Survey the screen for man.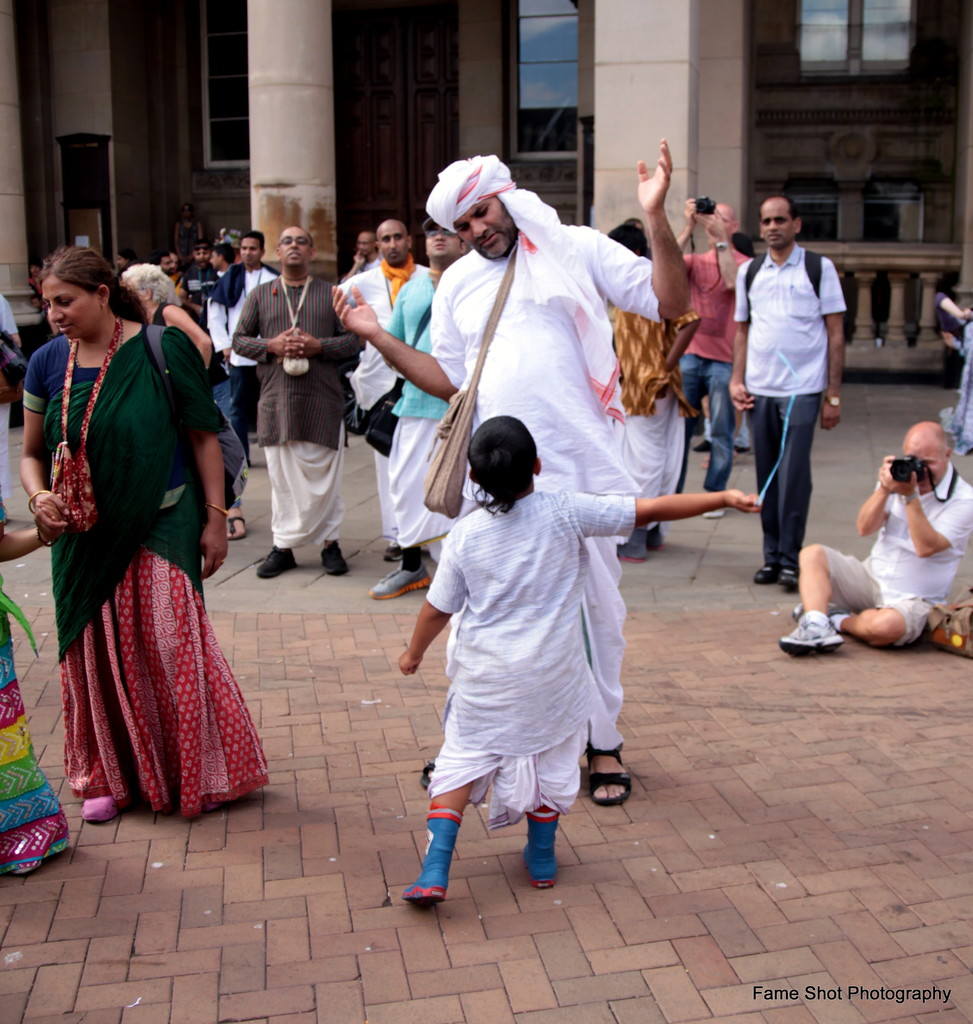
Survey found: [left=177, top=240, right=213, bottom=307].
